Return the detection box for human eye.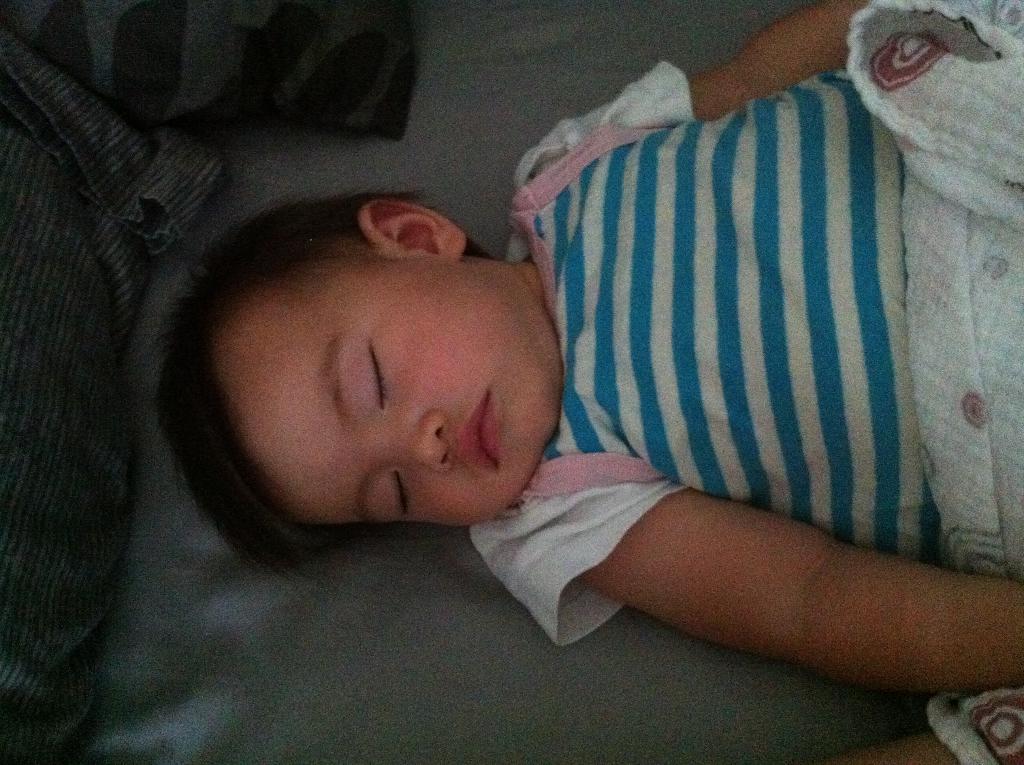
box(354, 339, 388, 410).
